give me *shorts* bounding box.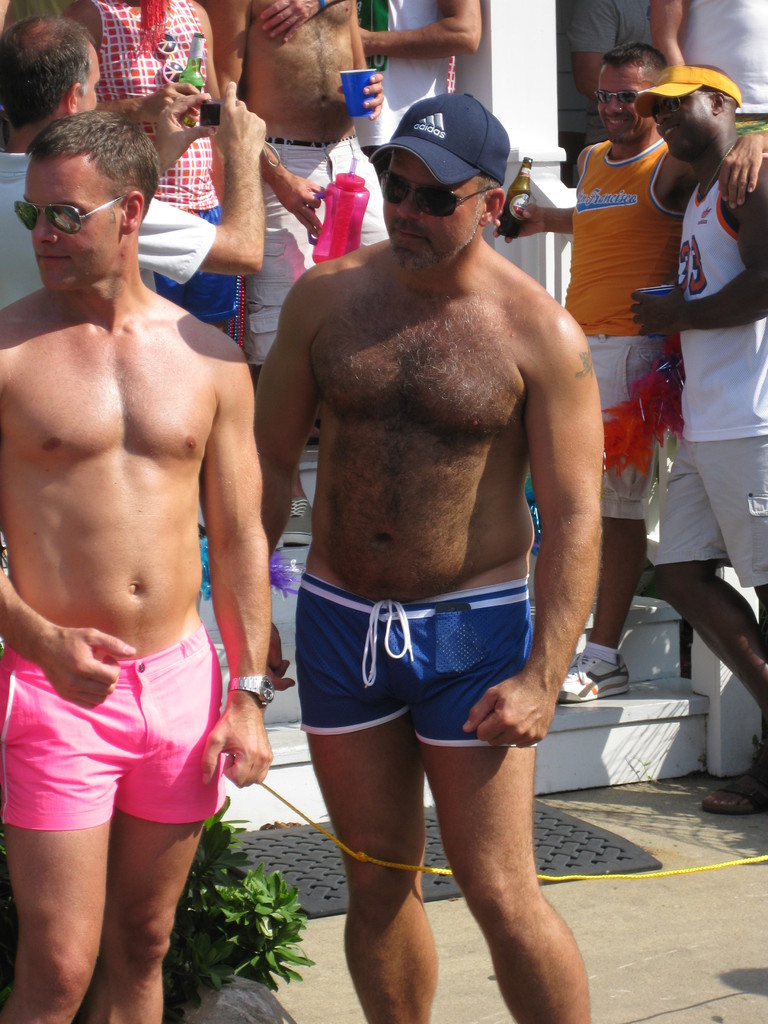
crop(292, 609, 536, 749).
